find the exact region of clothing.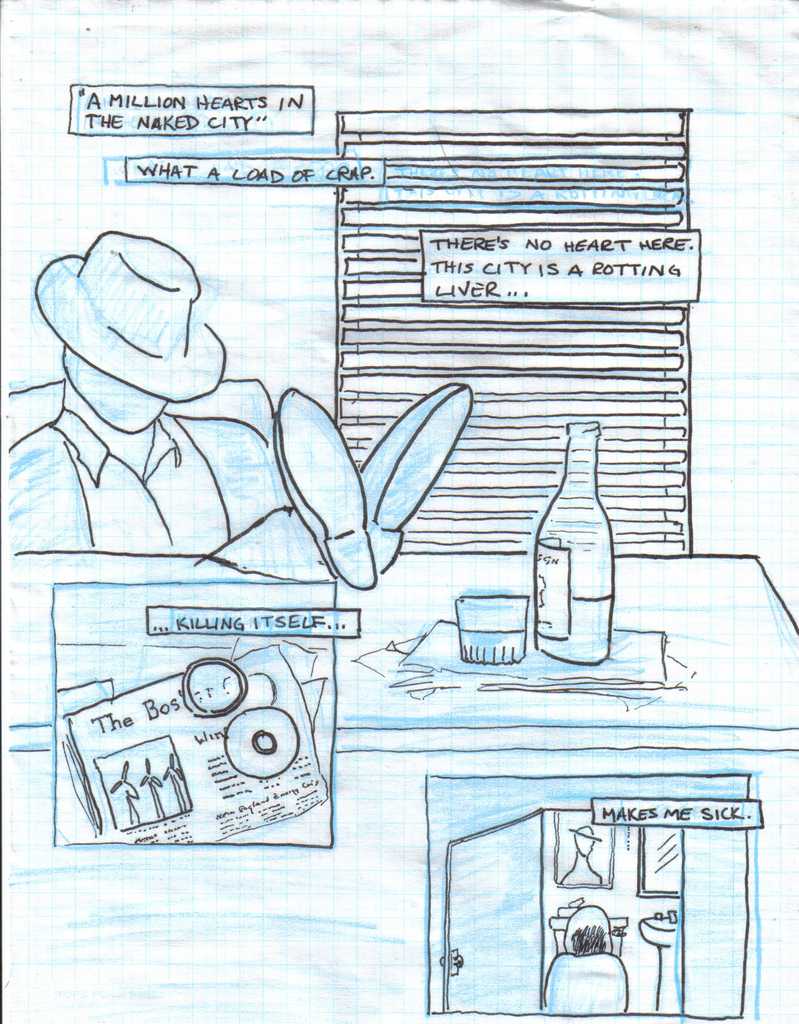
Exact region: <box>0,421,307,552</box>.
